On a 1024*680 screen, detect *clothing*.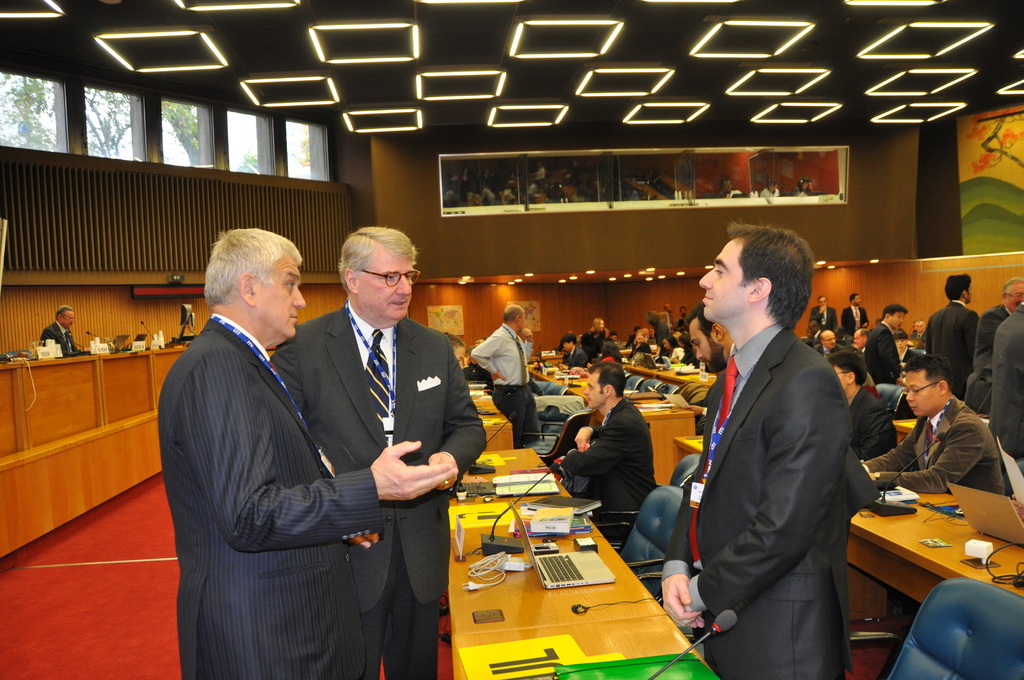
x1=275 y1=298 x2=477 y2=679.
